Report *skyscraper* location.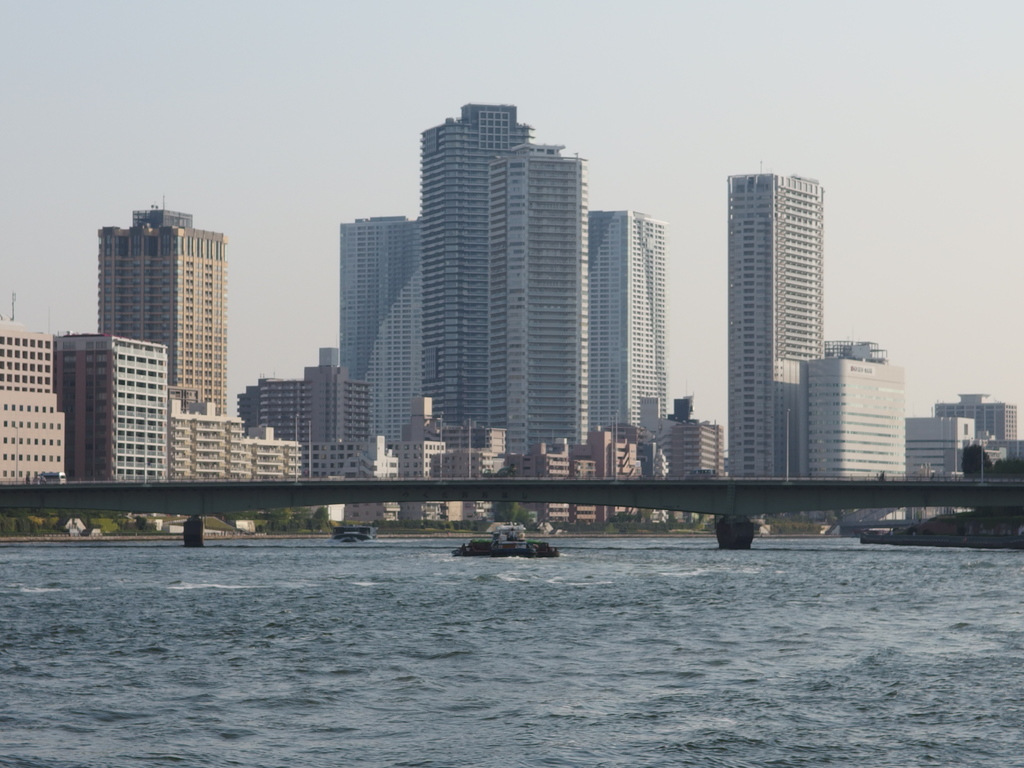
Report: {"x1": 799, "y1": 357, "x2": 908, "y2": 480}.
